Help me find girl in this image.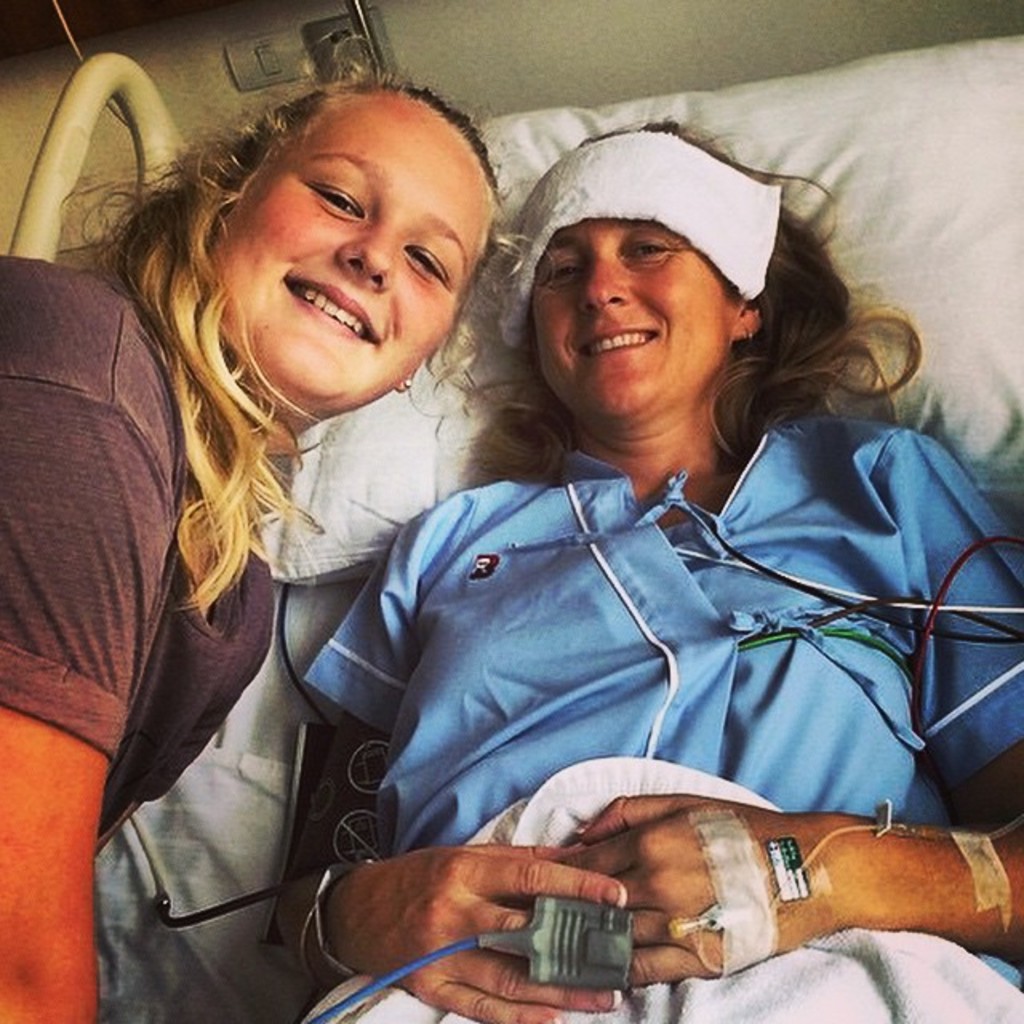
Found it: Rect(0, 24, 541, 1022).
